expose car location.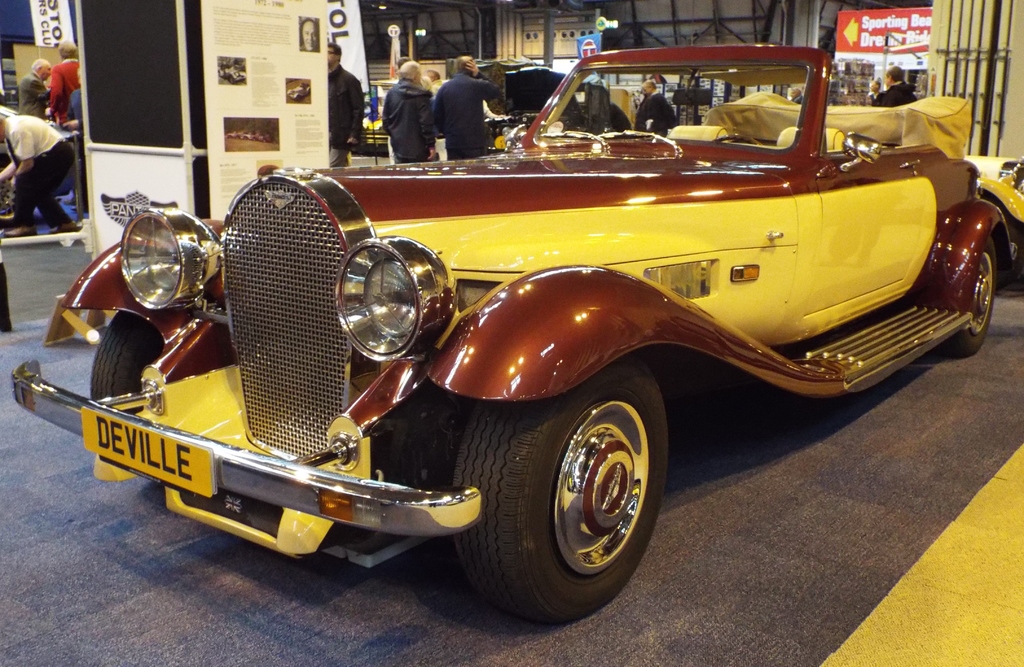
Exposed at bbox=(286, 83, 310, 102).
